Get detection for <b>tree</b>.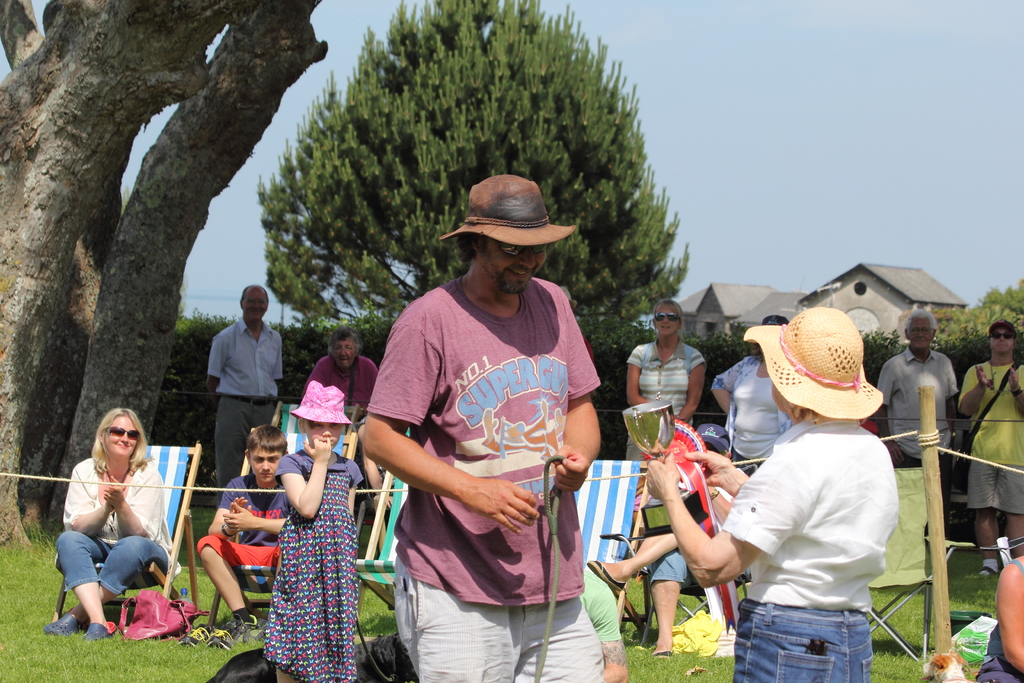
Detection: <box>248,0,692,433</box>.
